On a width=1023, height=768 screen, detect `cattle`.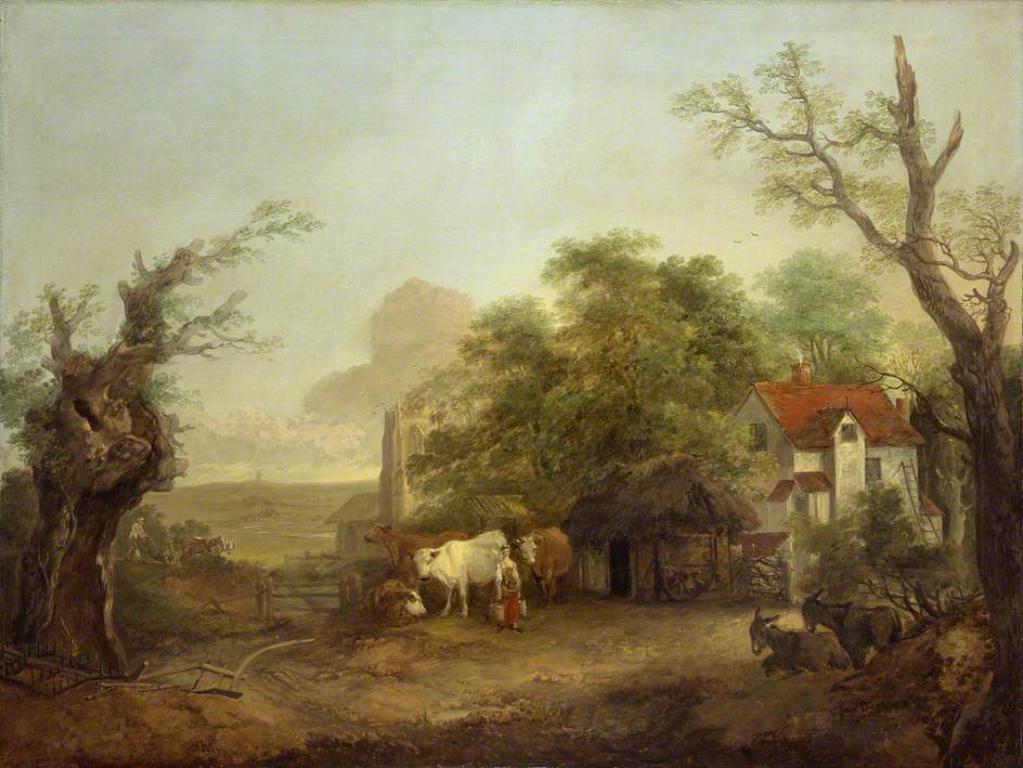
x1=801 y1=589 x2=904 y2=671.
